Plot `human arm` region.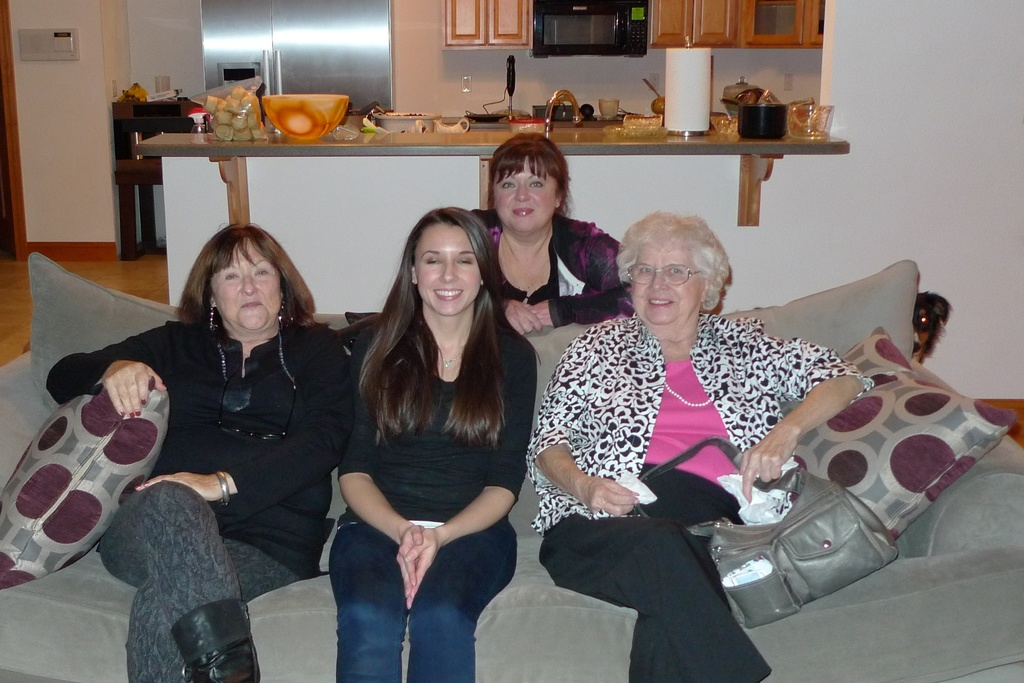
Plotted at bbox(730, 318, 869, 502).
